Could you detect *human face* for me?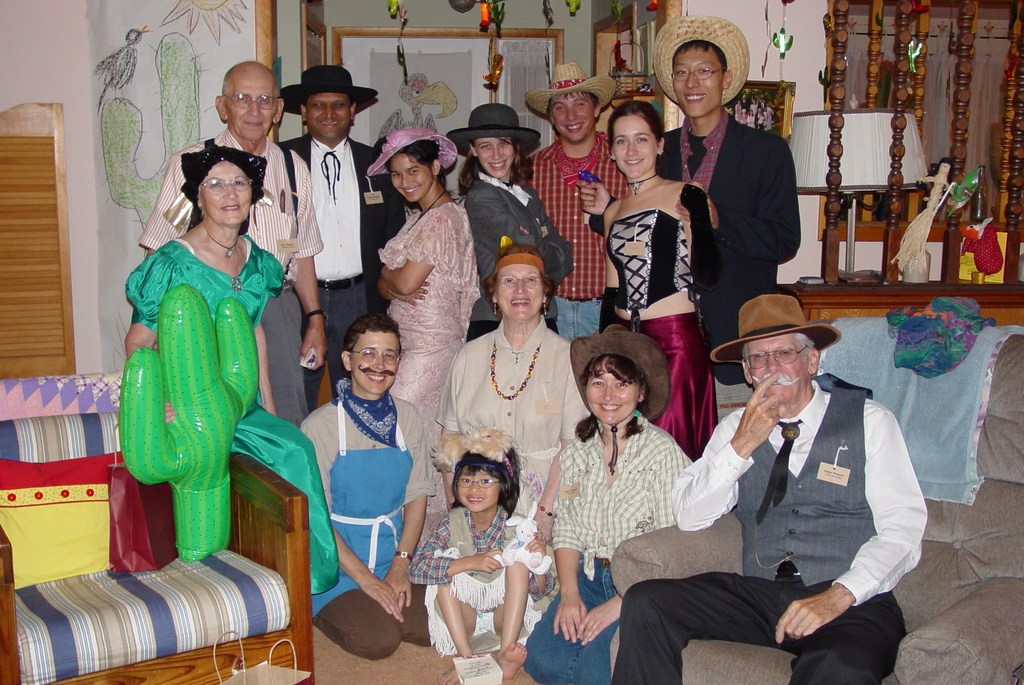
Detection result: {"x1": 350, "y1": 334, "x2": 400, "y2": 396}.
